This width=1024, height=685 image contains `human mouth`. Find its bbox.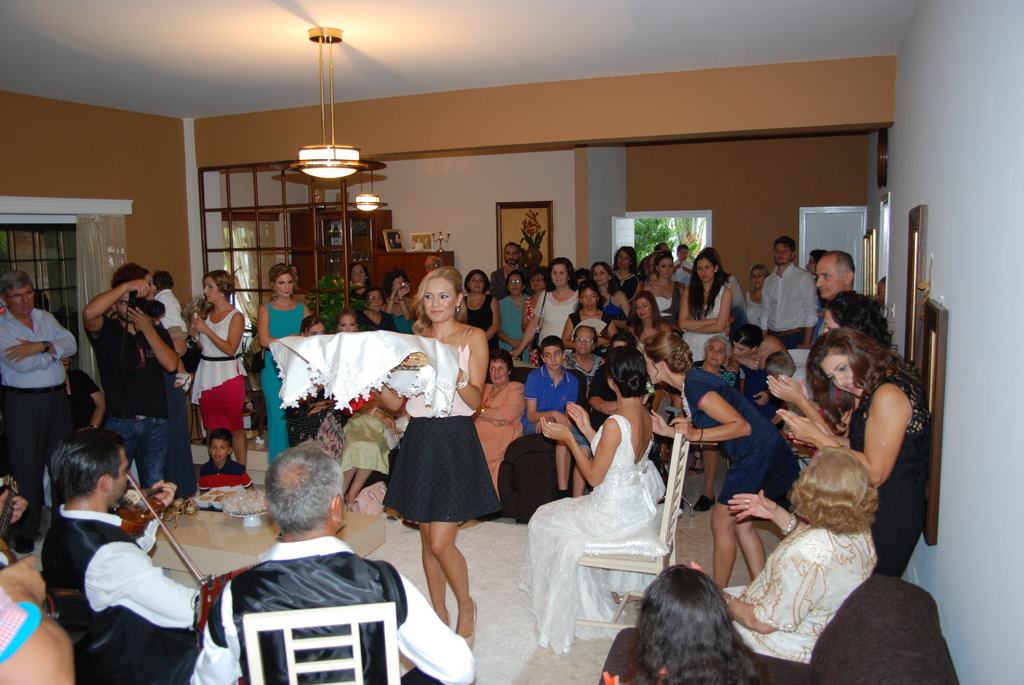
x1=432, y1=311, x2=444, y2=318.
